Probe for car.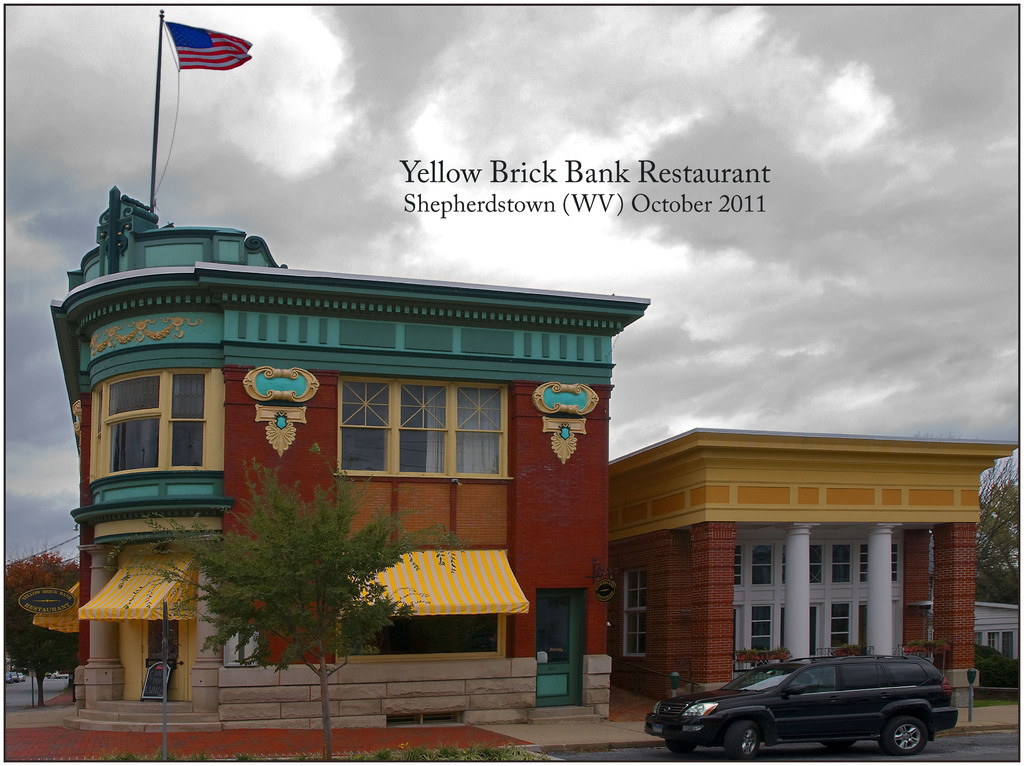
Probe result: l=645, t=656, r=957, b=763.
